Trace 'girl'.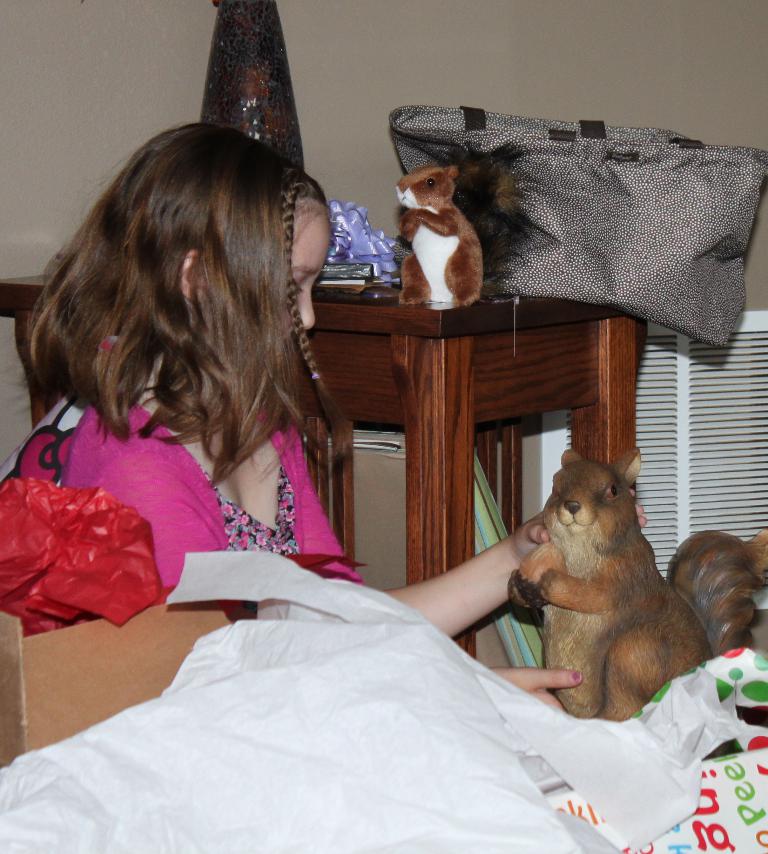
Traced to (0, 126, 646, 710).
